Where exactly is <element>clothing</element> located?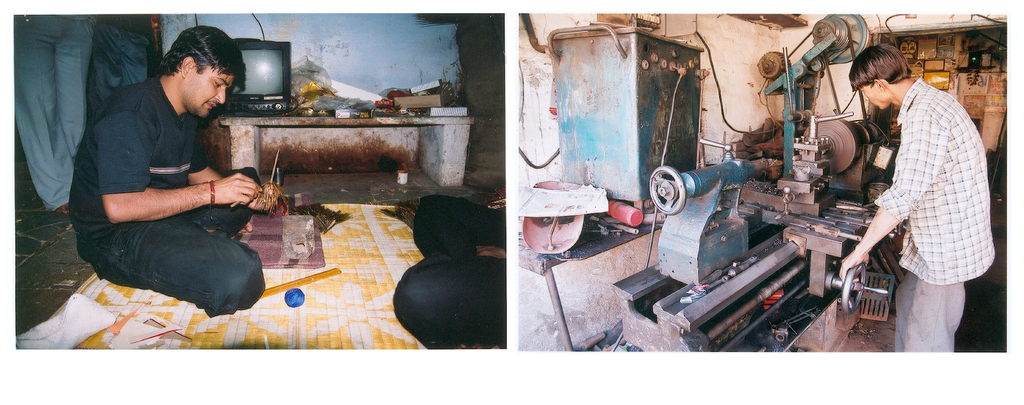
Its bounding box is (left=68, top=75, right=266, bottom=317).
